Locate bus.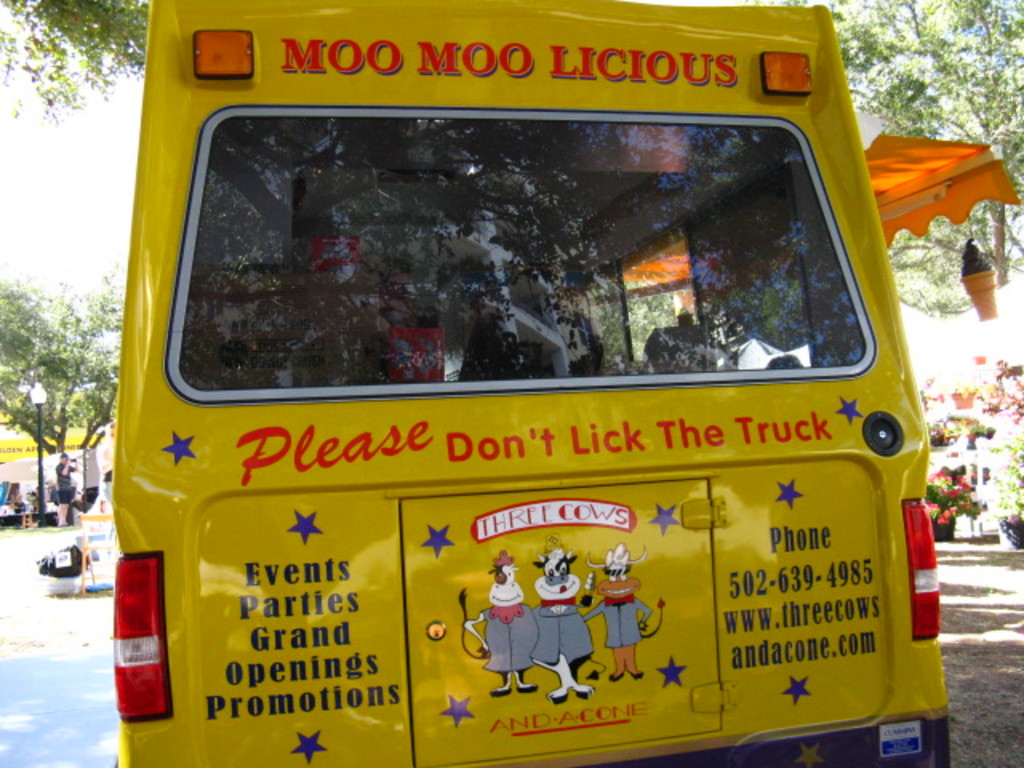
Bounding box: 112:0:952:766.
